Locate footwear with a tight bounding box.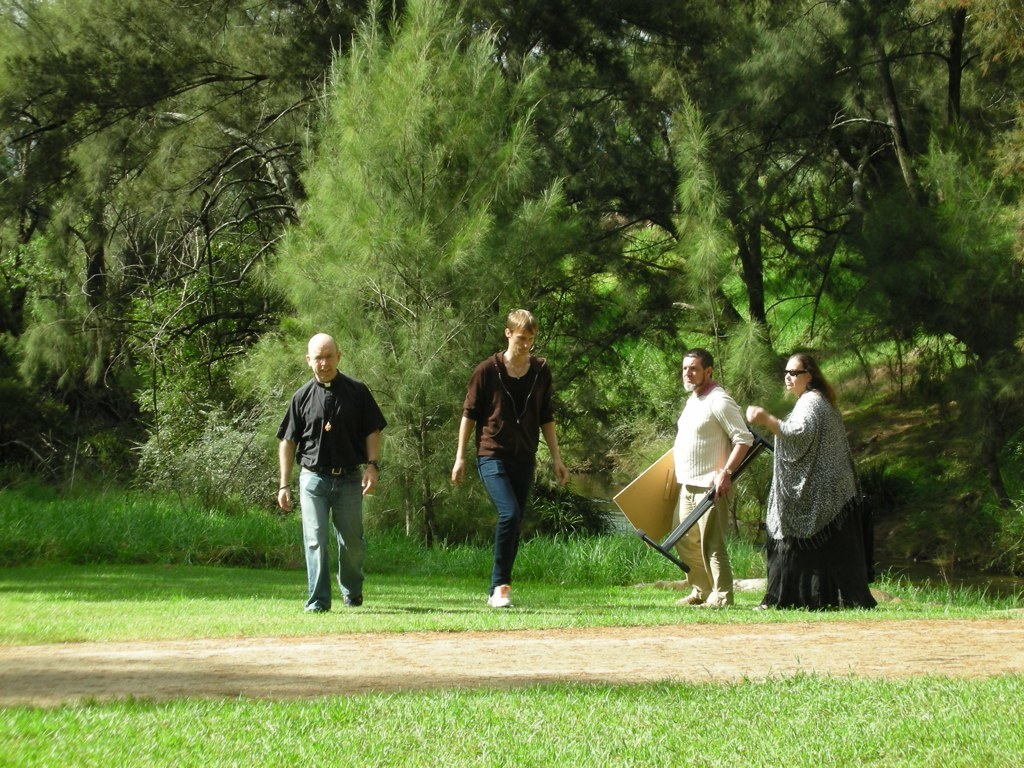
699 594 721 614.
